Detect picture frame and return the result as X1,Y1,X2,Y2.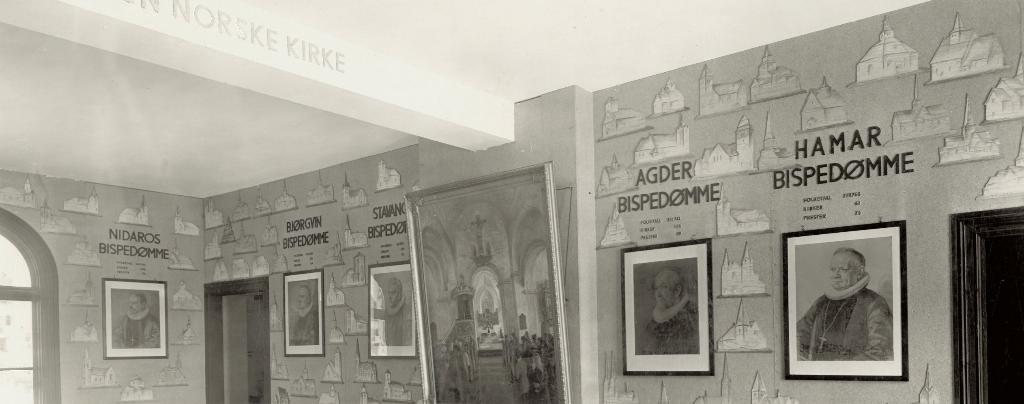
401,160,571,403.
